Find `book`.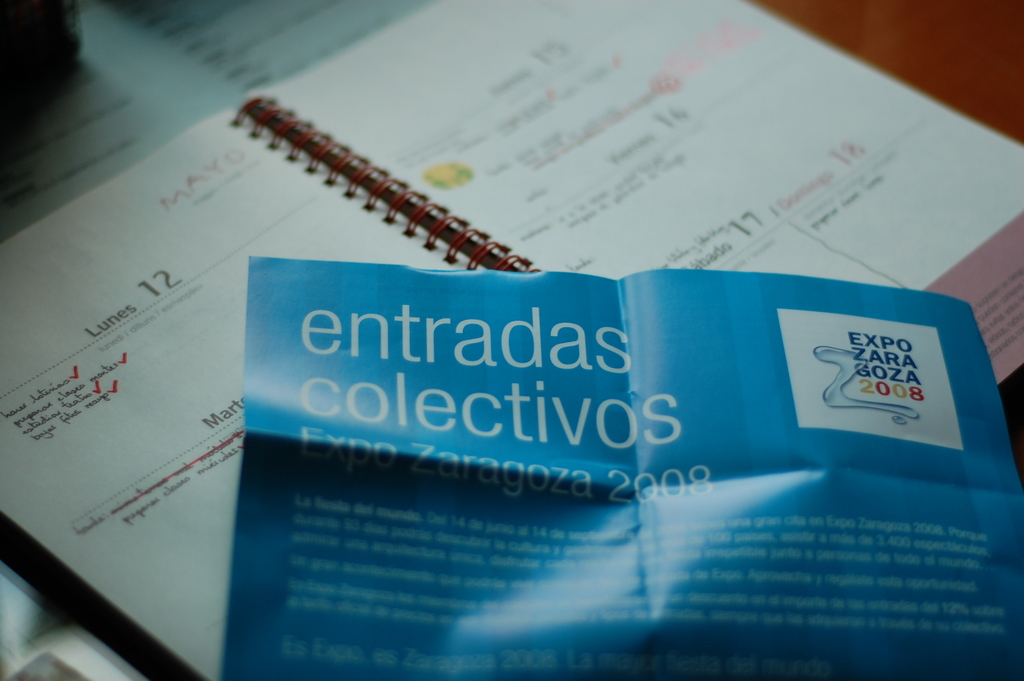
locate(0, 0, 1023, 680).
